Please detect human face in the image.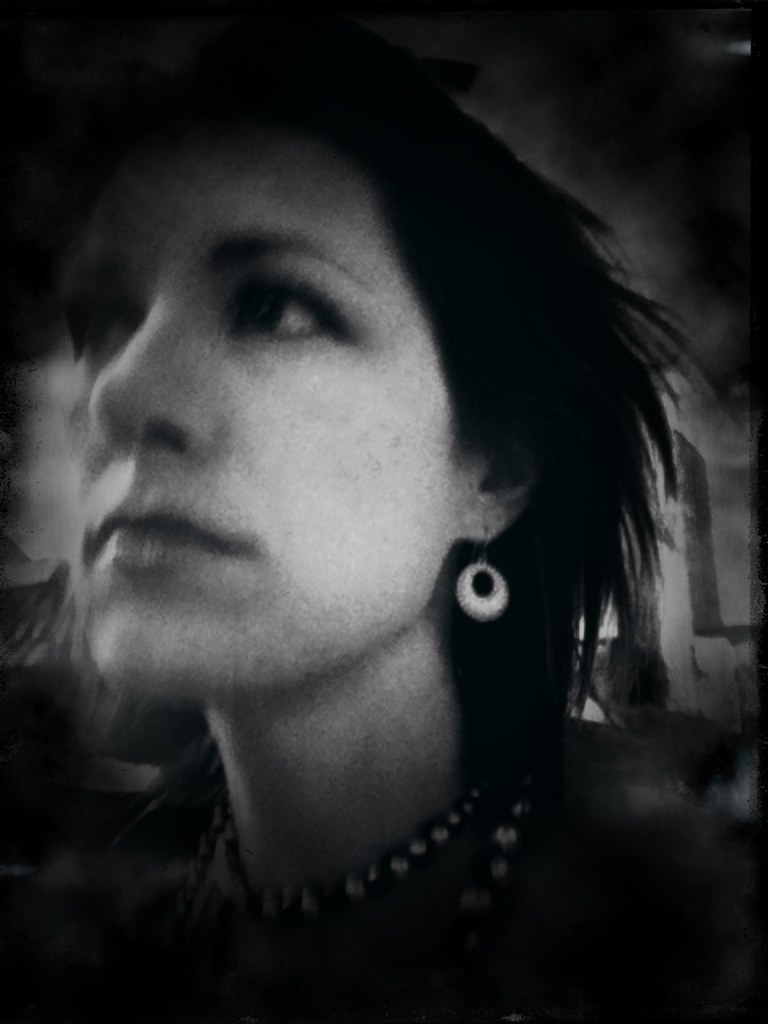
[63, 134, 448, 693].
